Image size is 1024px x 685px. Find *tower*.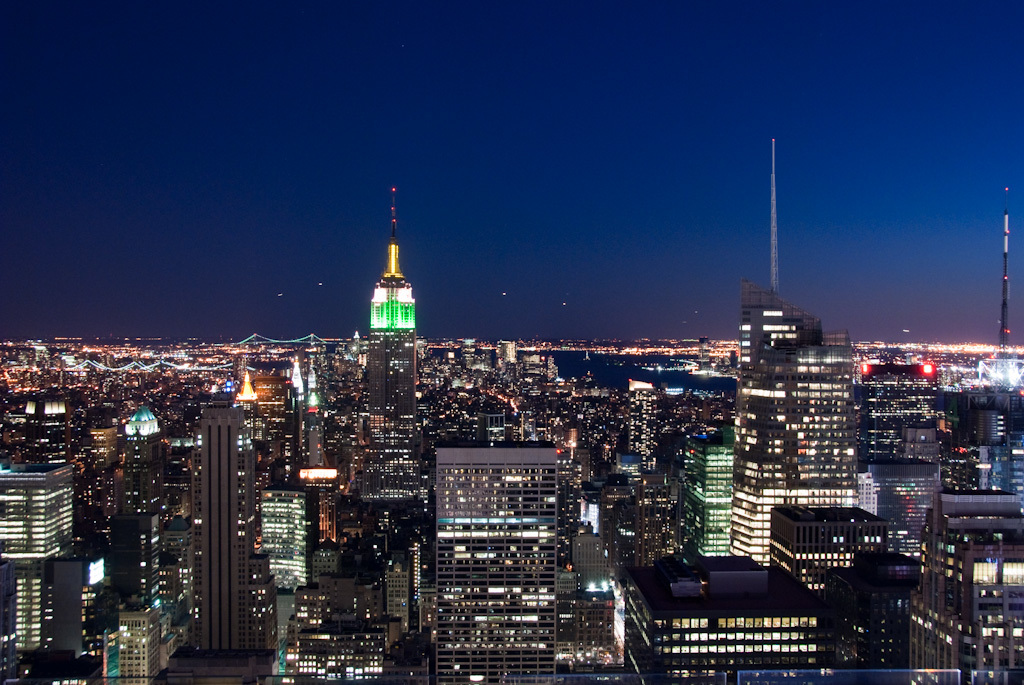
bbox=(345, 187, 428, 412).
